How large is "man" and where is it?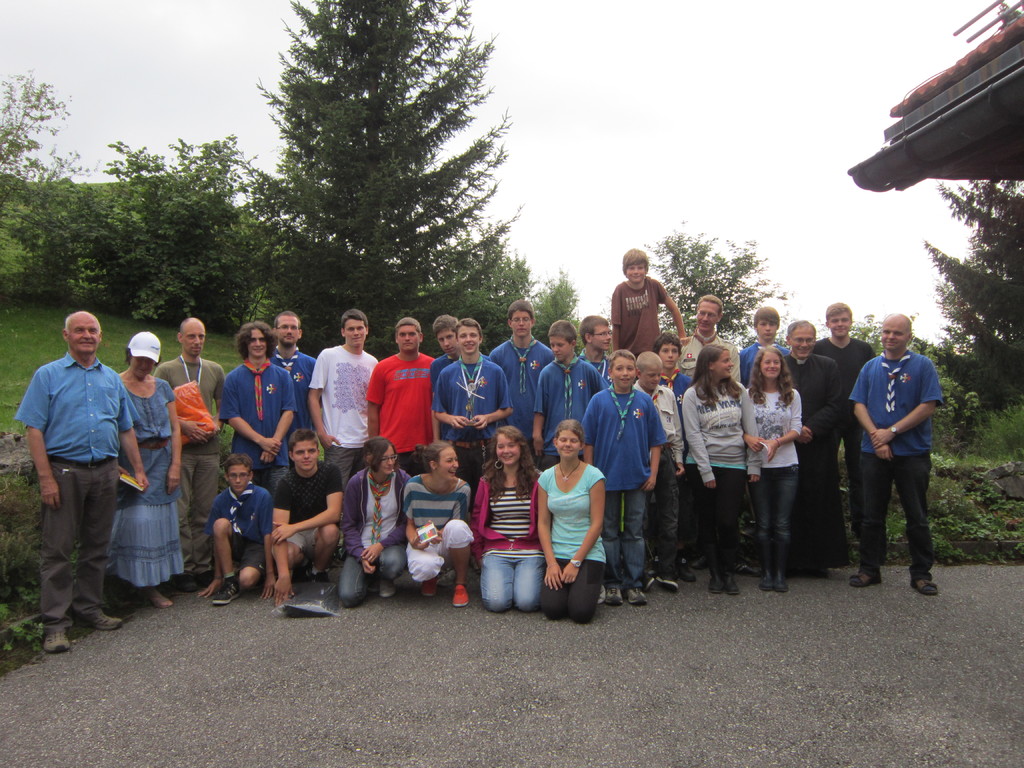
Bounding box: (x1=739, y1=304, x2=790, y2=385).
